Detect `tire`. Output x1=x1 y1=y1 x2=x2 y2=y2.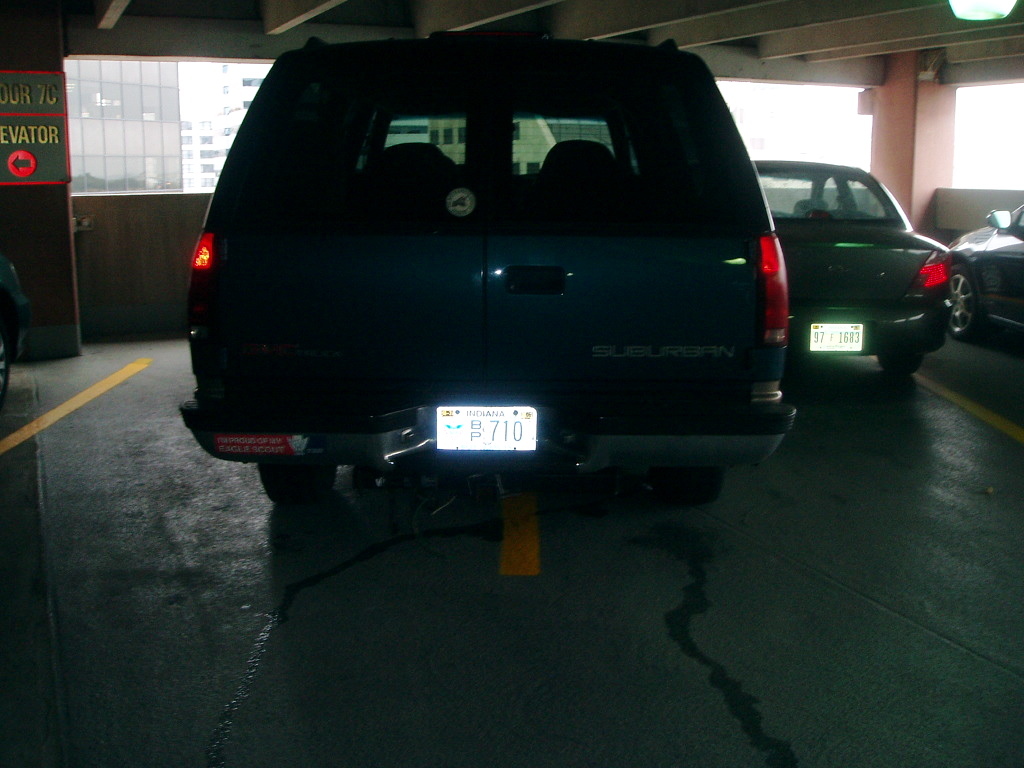
x1=942 y1=267 x2=976 y2=341.
